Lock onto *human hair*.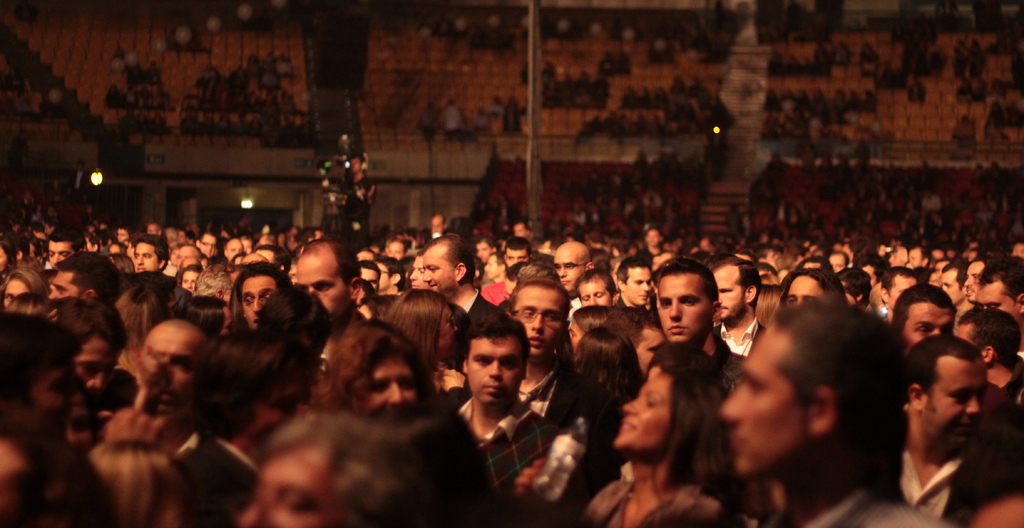
Locked: region(190, 329, 315, 452).
